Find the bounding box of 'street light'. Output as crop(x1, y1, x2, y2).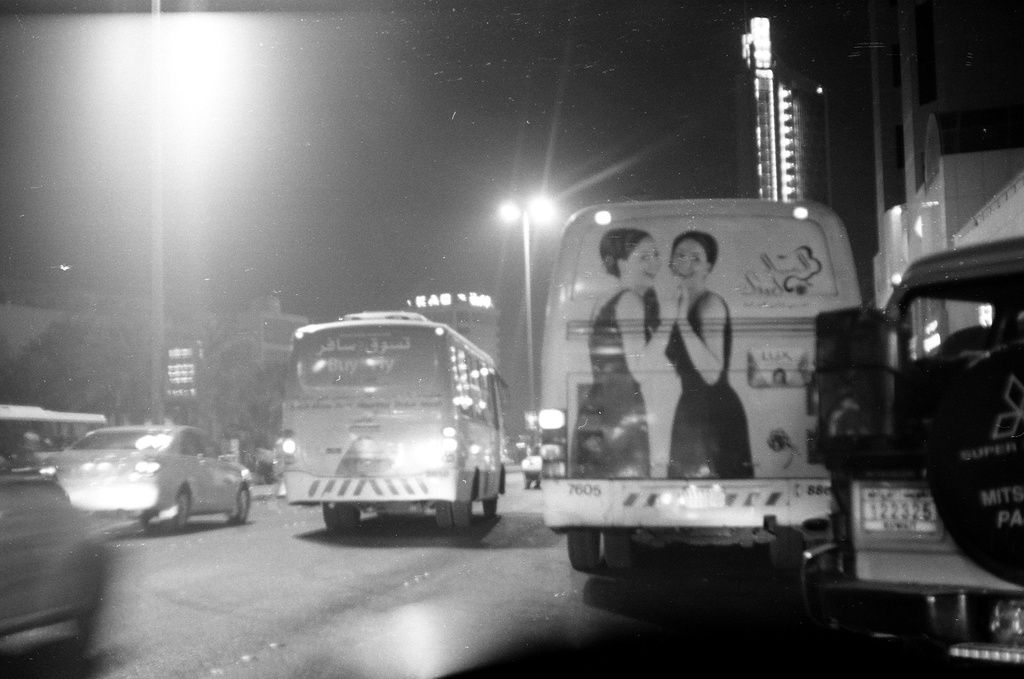
crop(499, 188, 554, 415).
